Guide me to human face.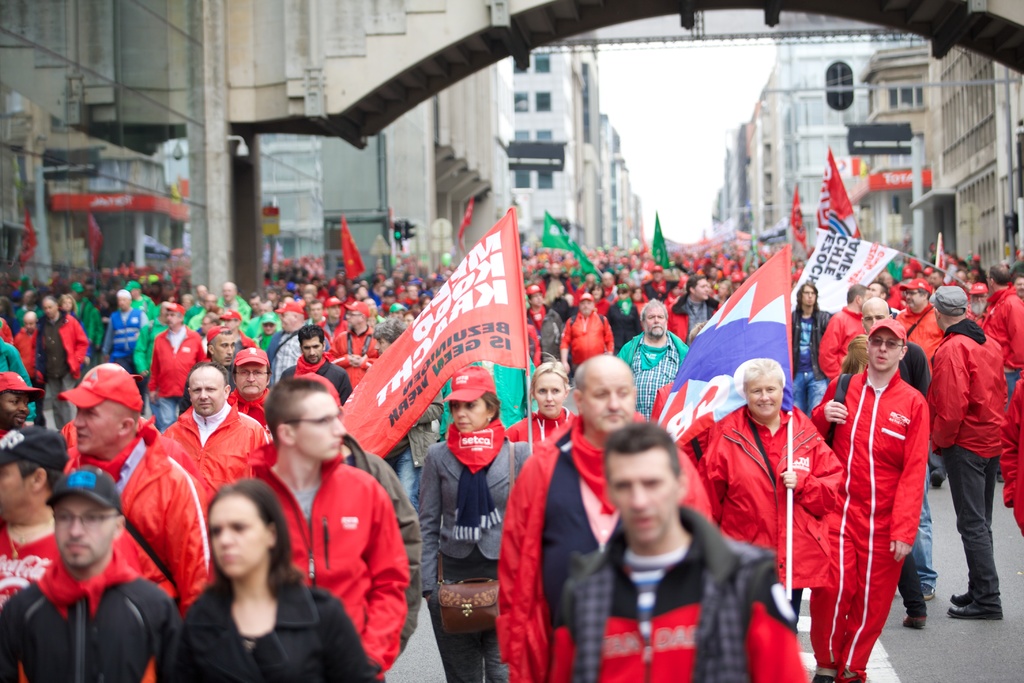
Guidance: region(188, 366, 229, 416).
